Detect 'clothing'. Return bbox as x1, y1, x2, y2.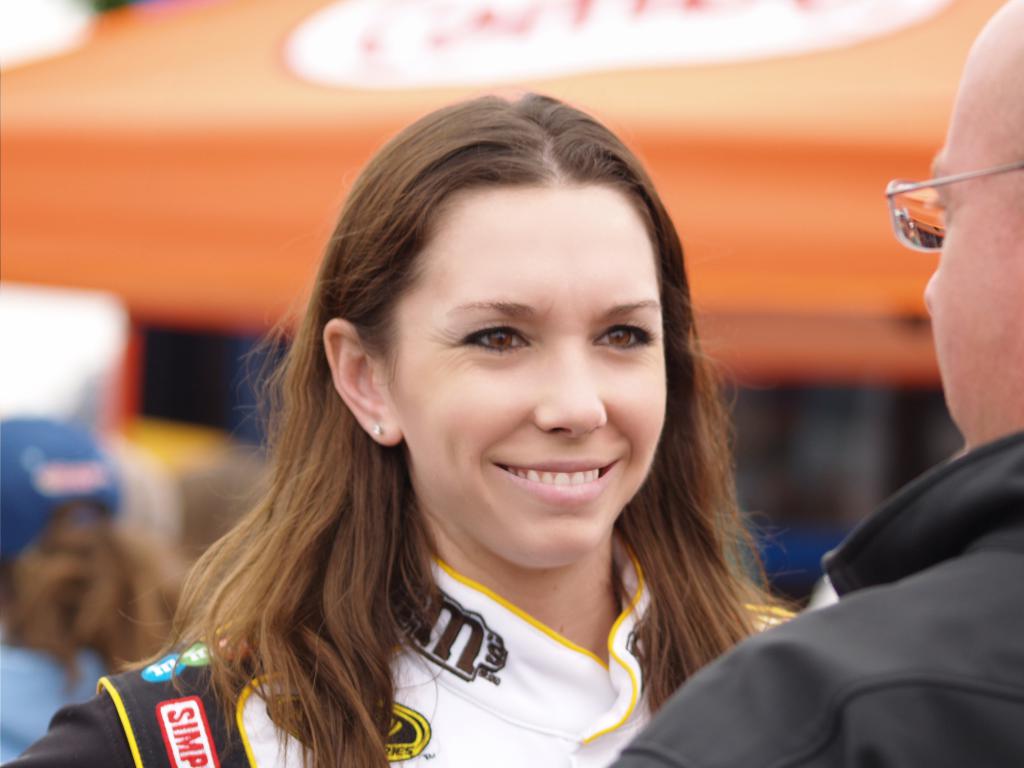
0, 631, 111, 761.
